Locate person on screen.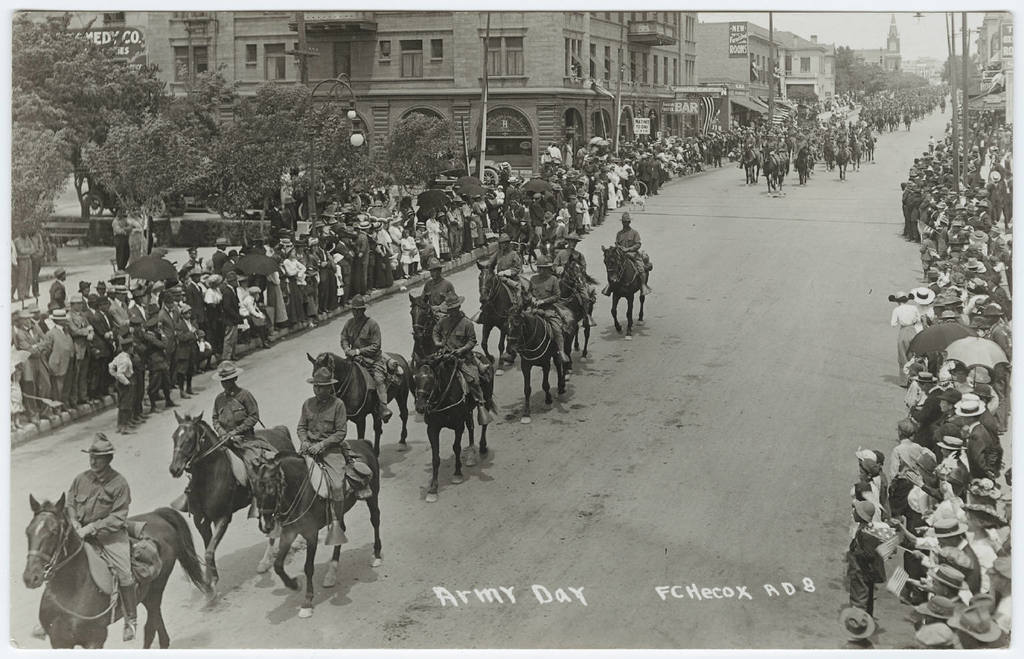
On screen at <box>425,291,485,433</box>.
